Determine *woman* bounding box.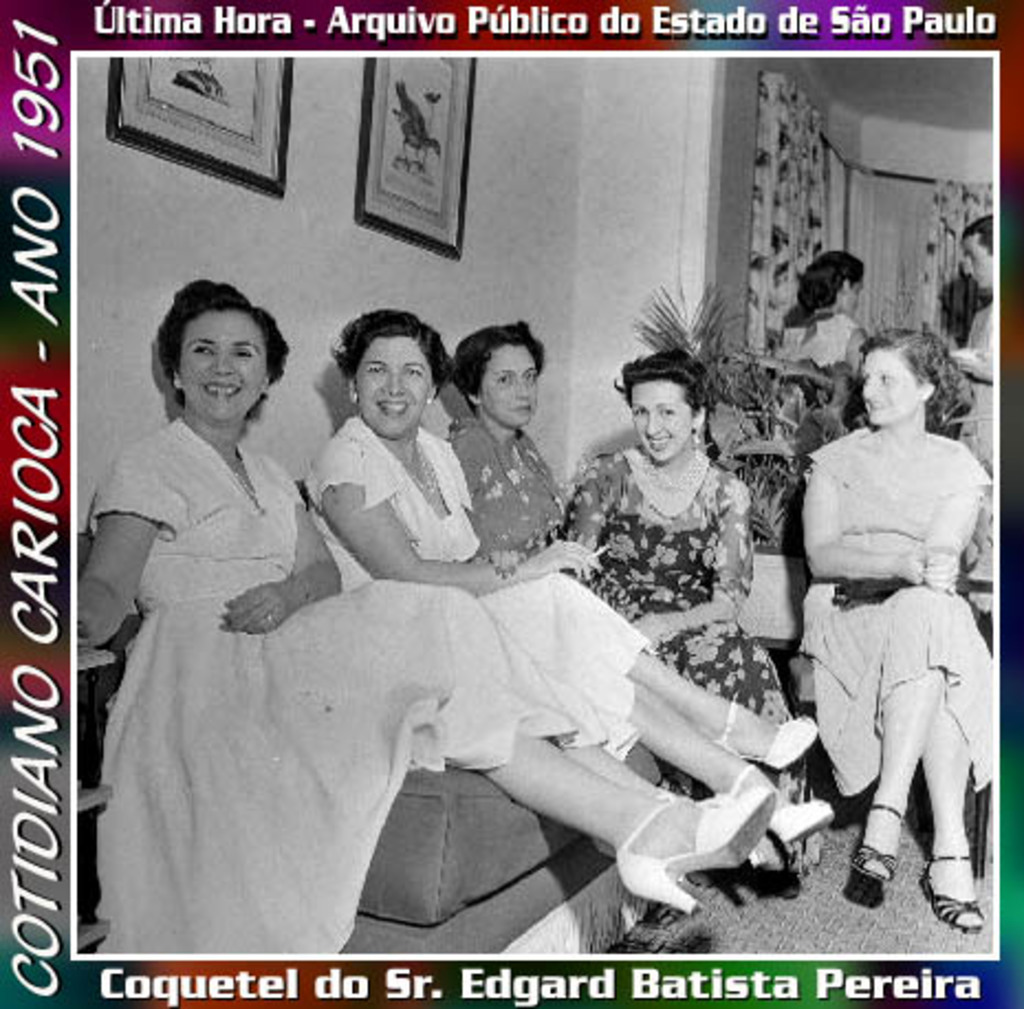
Determined: bbox=[445, 313, 573, 562].
